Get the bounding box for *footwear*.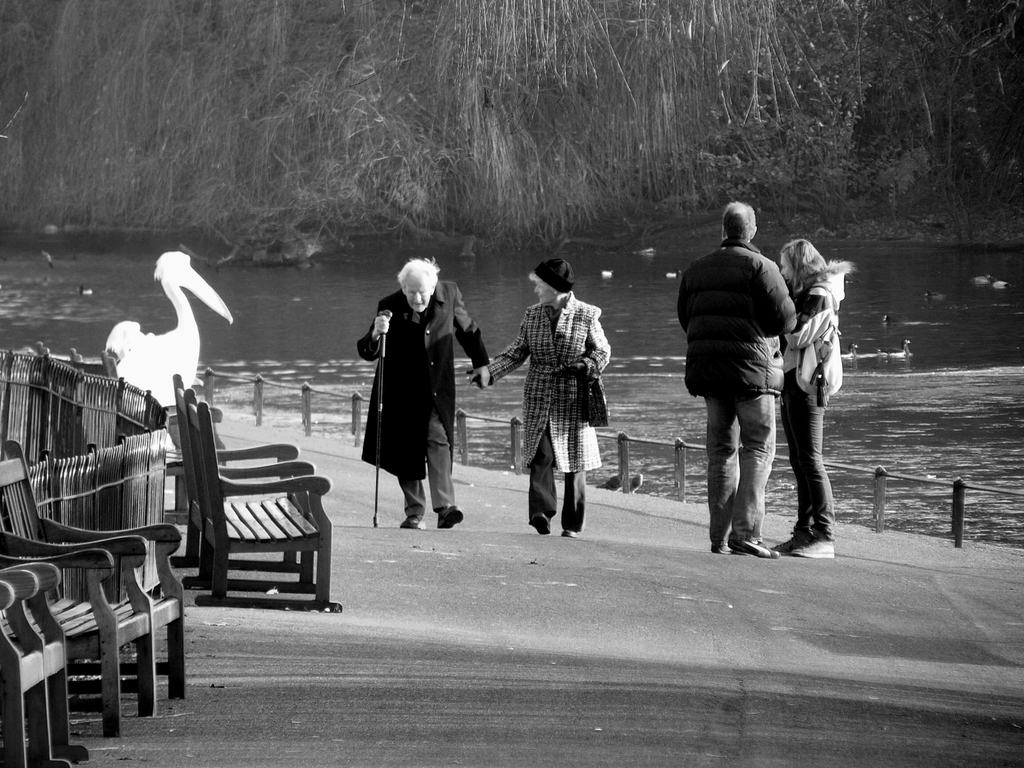
detection(438, 508, 462, 531).
